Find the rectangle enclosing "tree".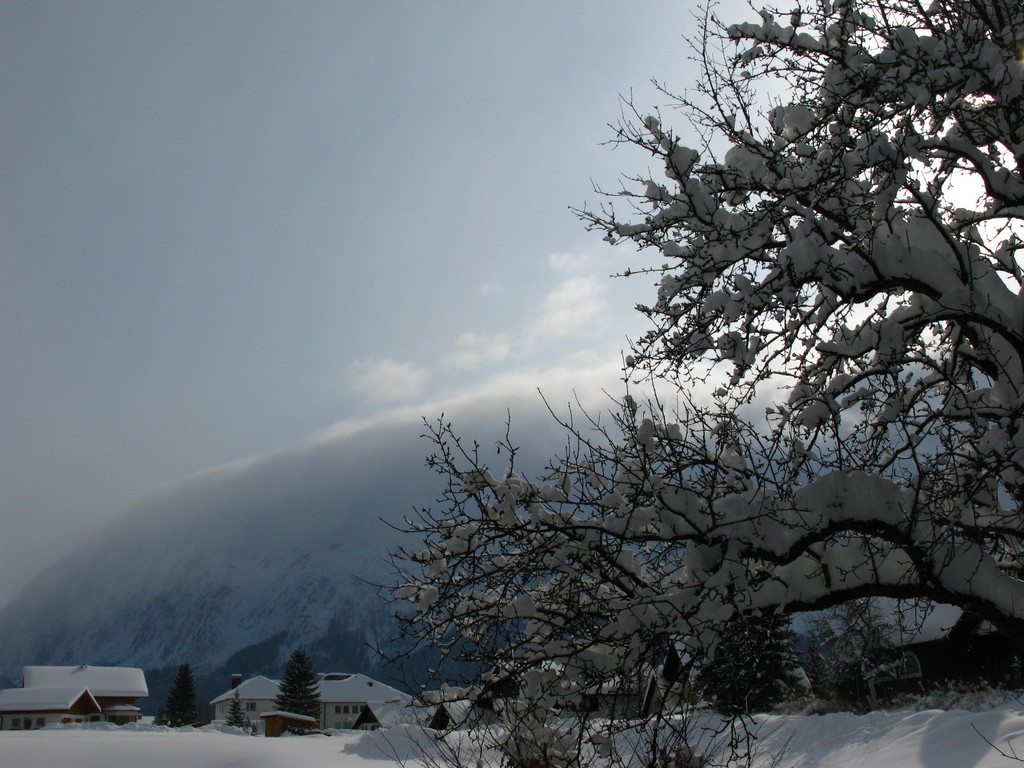
(164, 662, 198, 729).
